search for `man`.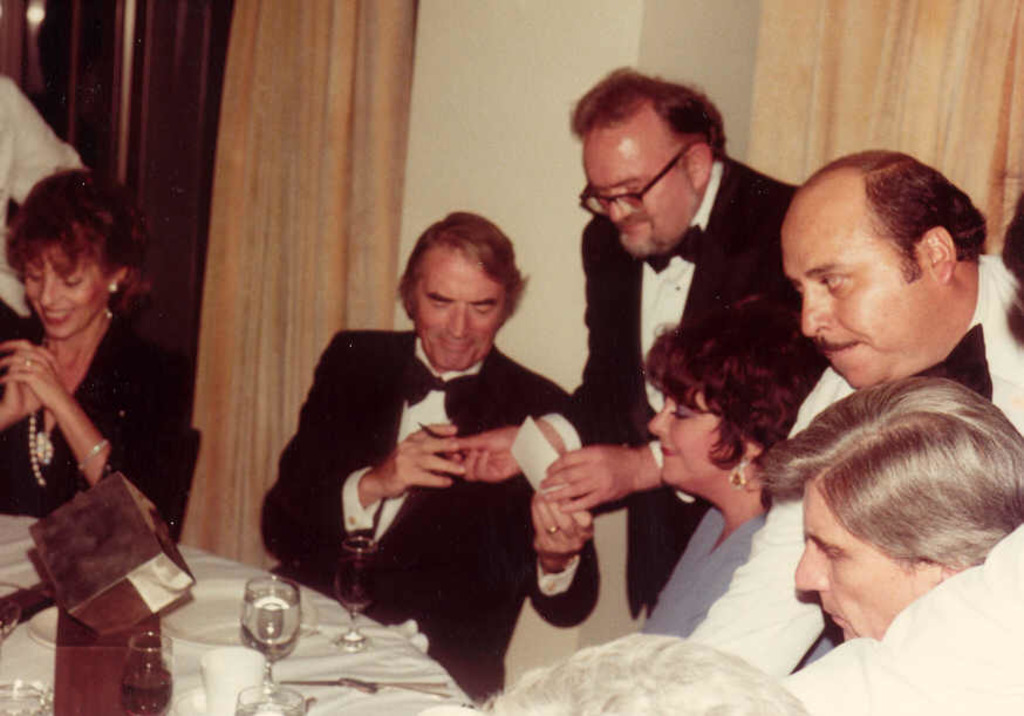
Found at rect(746, 371, 1023, 640).
